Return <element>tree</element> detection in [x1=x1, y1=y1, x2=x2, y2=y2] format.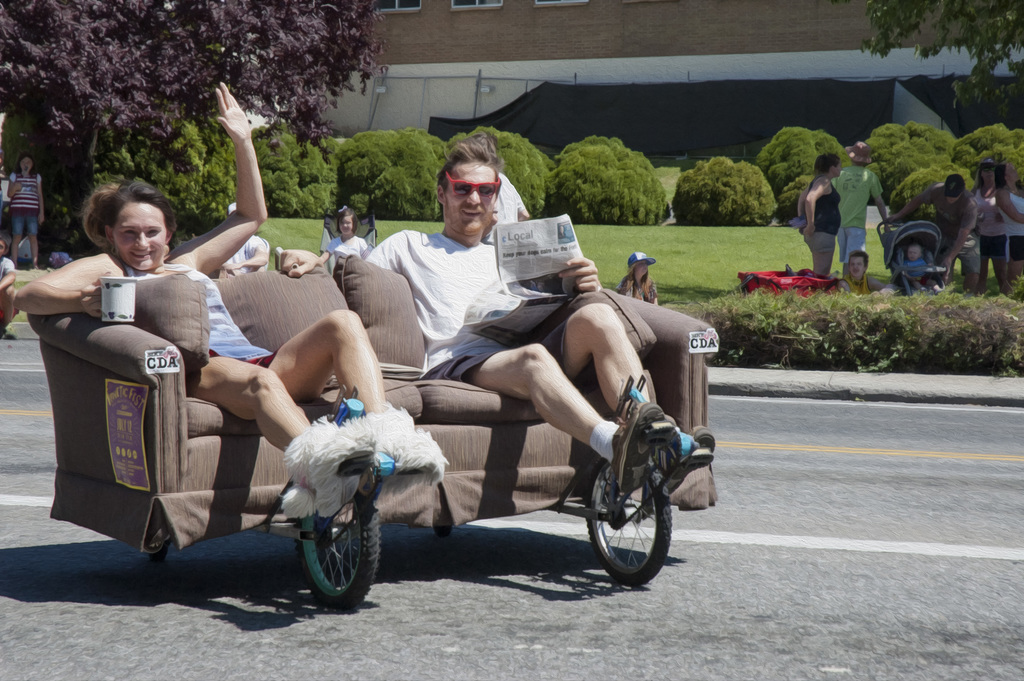
[x1=334, y1=122, x2=440, y2=219].
